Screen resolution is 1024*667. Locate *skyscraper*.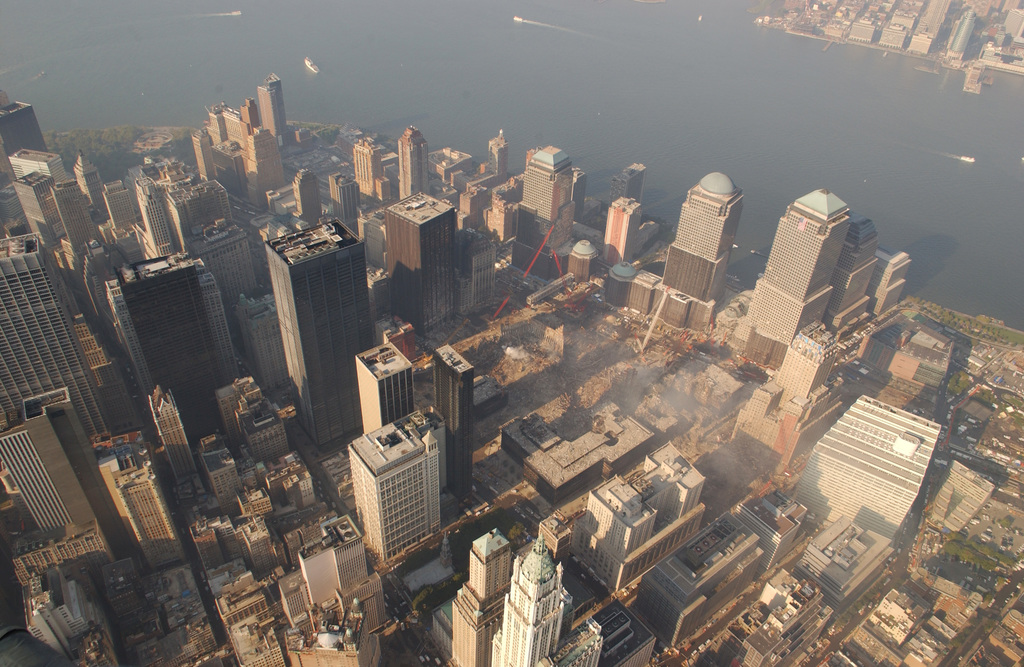
bbox=[156, 184, 246, 248].
